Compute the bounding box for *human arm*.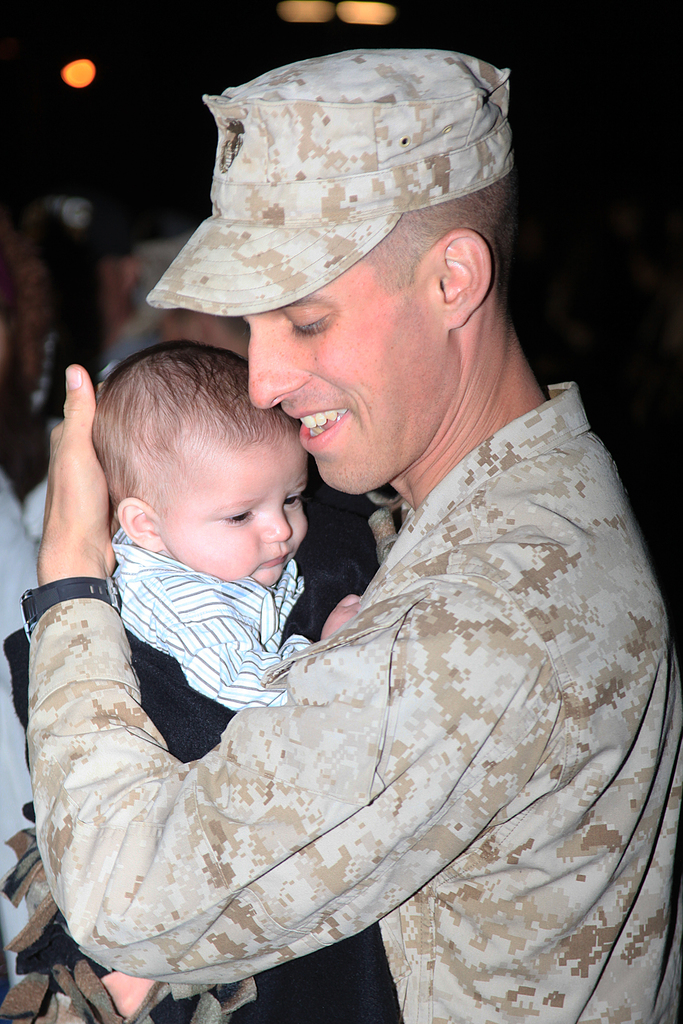
l=38, t=595, r=522, b=957.
